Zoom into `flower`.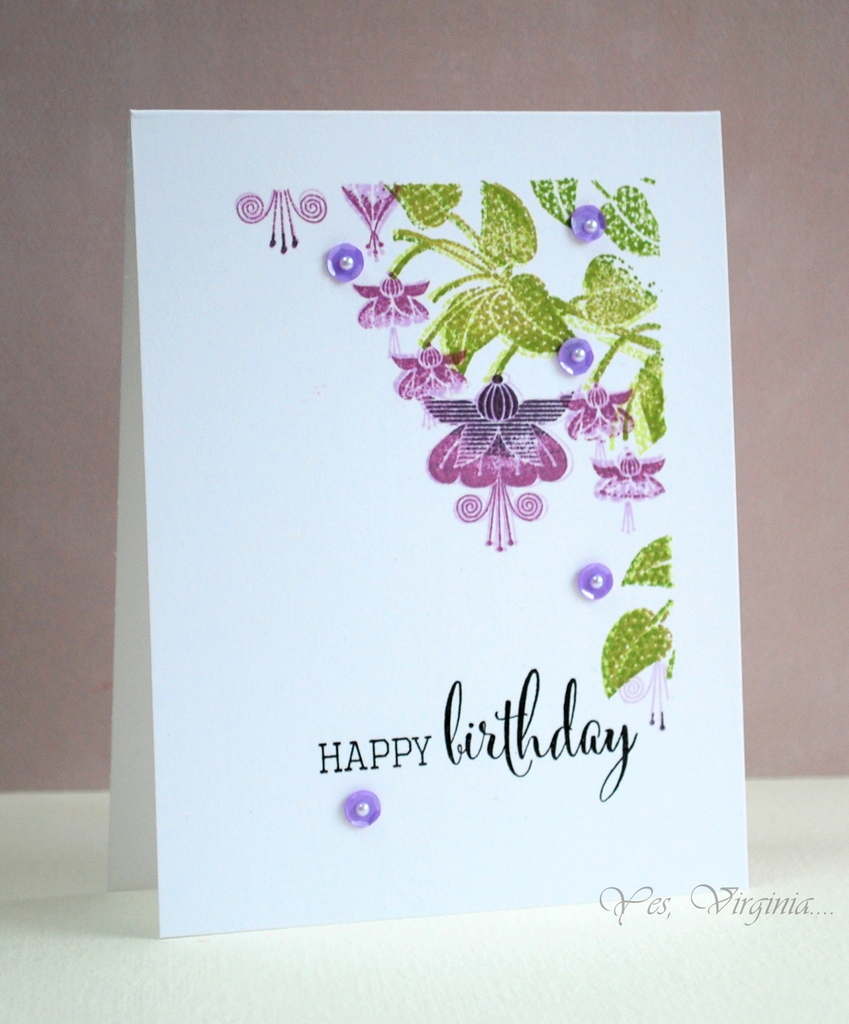
Zoom target: (234, 187, 328, 255).
